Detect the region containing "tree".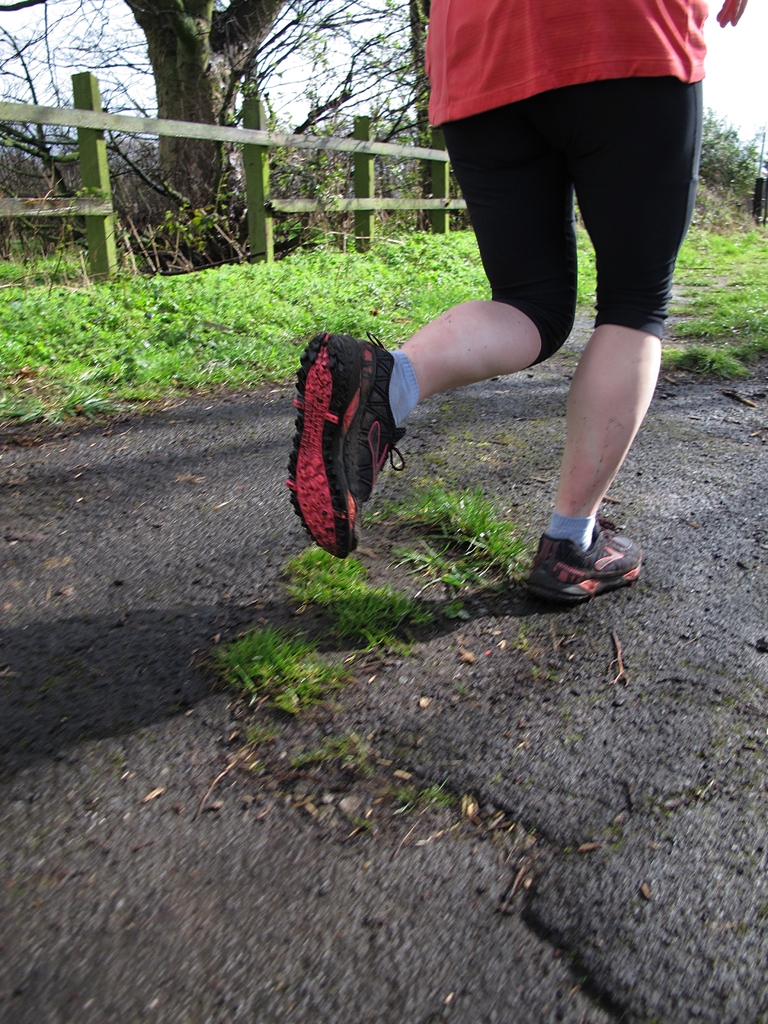
(408, 6, 468, 234).
